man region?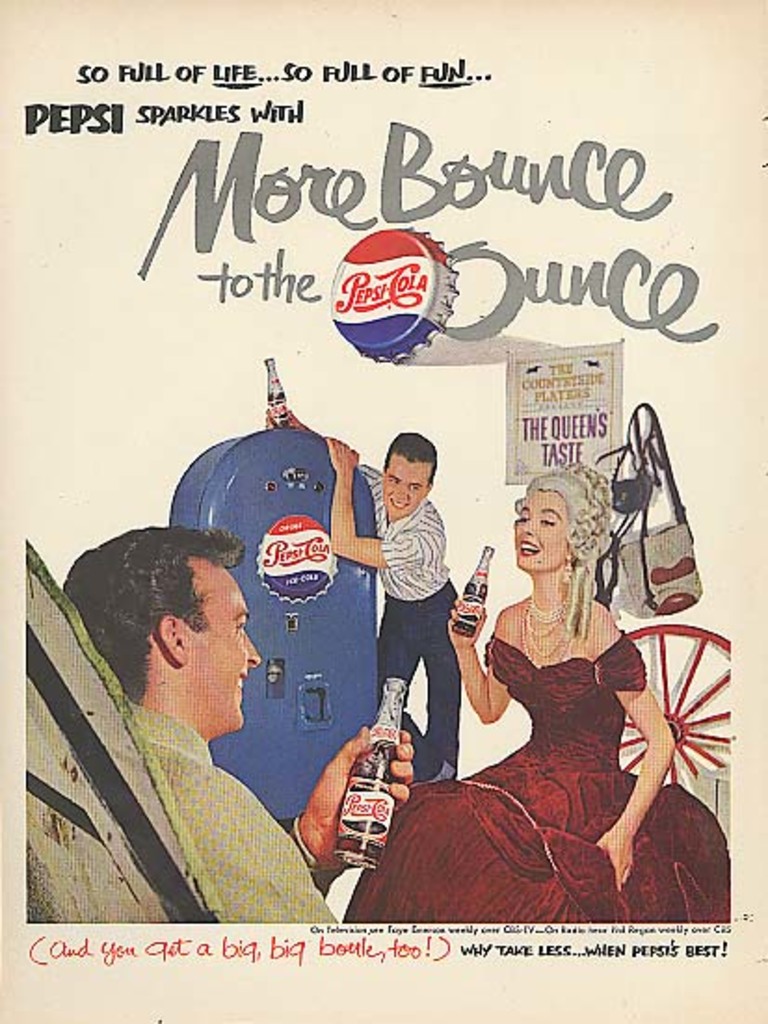
<bbox>56, 504, 351, 931</bbox>
